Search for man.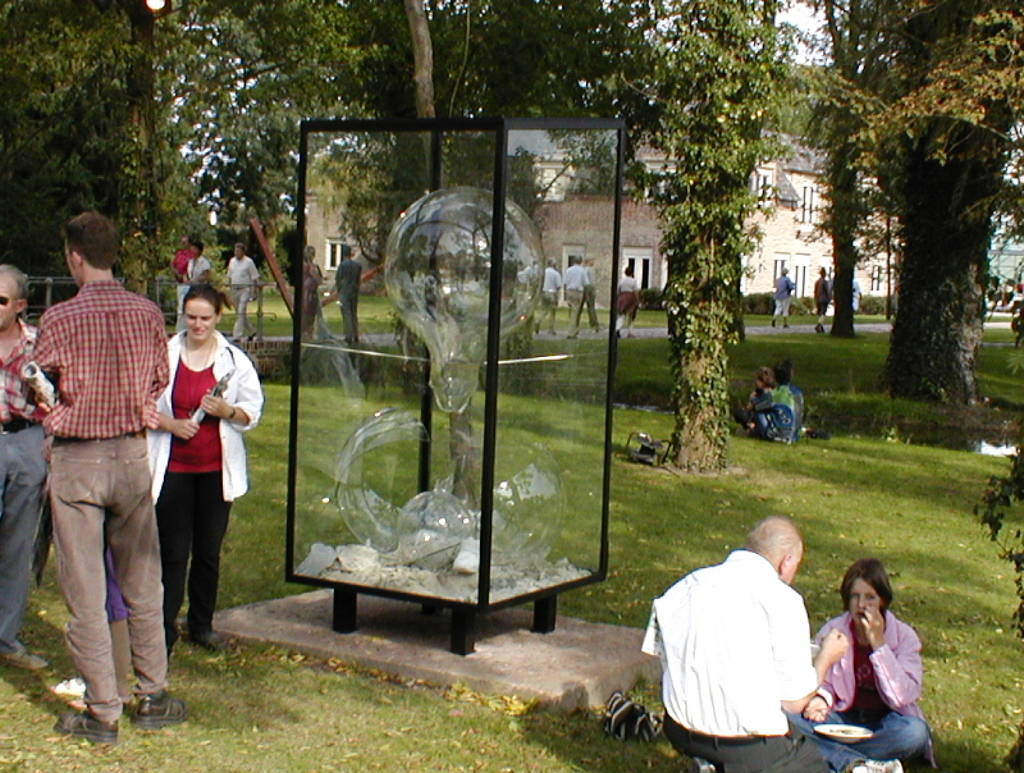
Found at bbox(532, 257, 563, 338).
